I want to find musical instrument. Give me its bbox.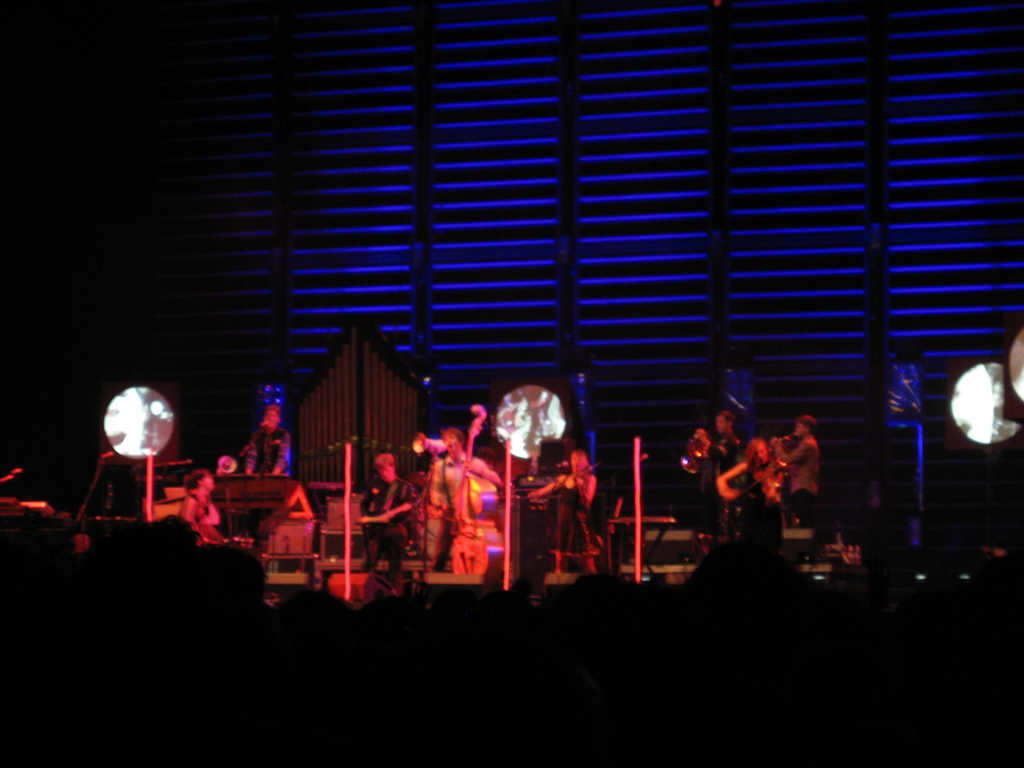
left=361, top=500, right=428, bottom=531.
